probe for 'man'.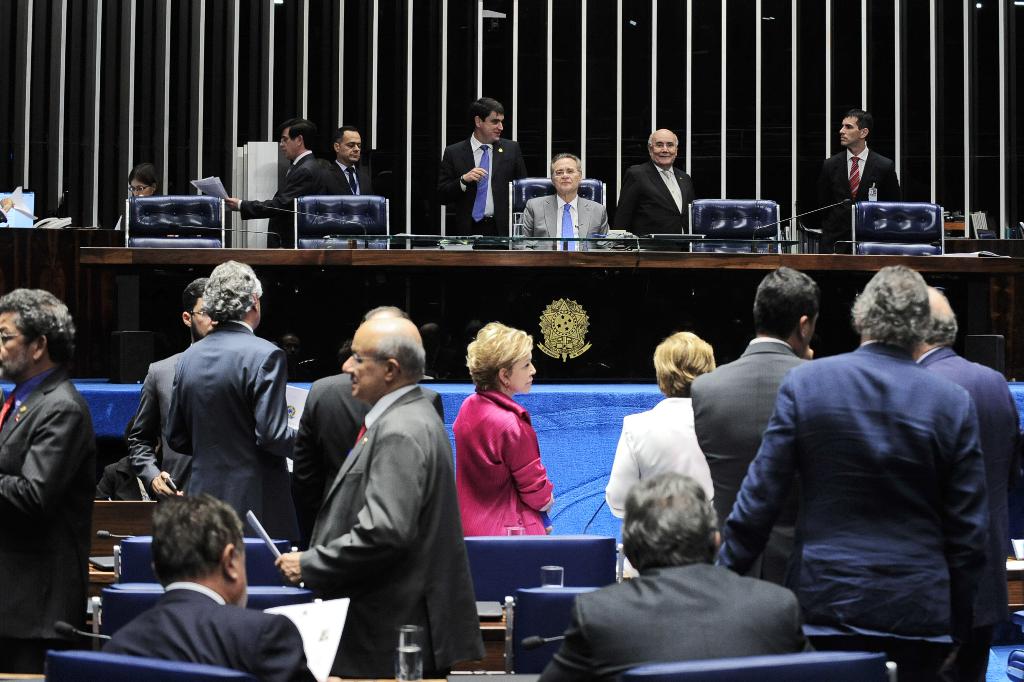
Probe result: pyautogui.locateOnScreen(438, 98, 518, 251).
